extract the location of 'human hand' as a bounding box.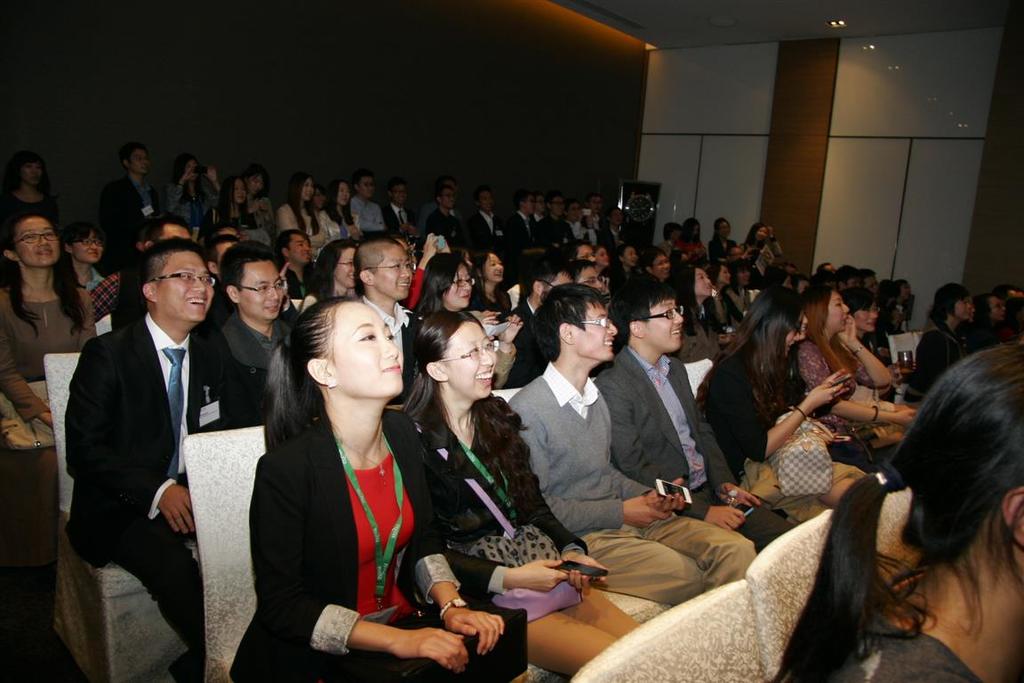
left=399, top=220, right=411, bottom=236.
